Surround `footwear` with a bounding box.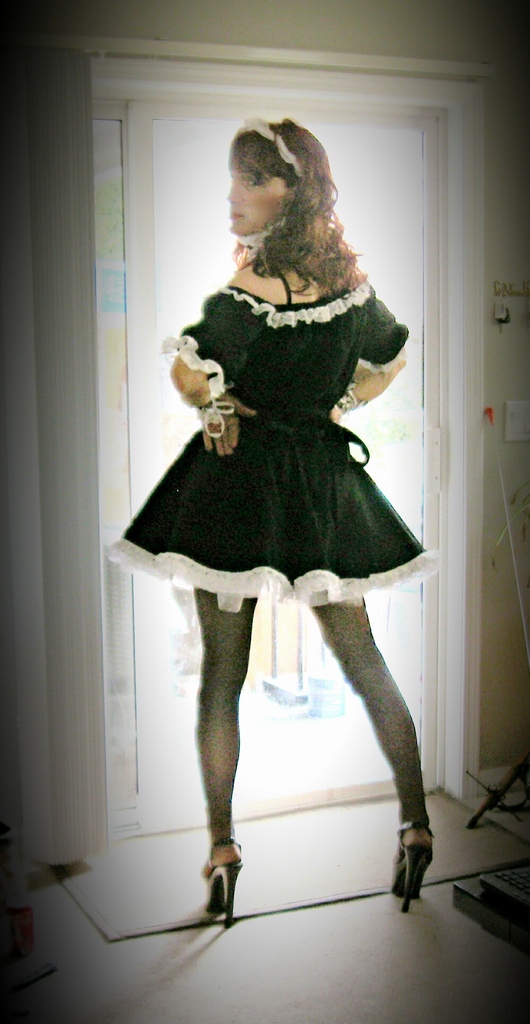
[left=197, top=842, right=243, bottom=924].
